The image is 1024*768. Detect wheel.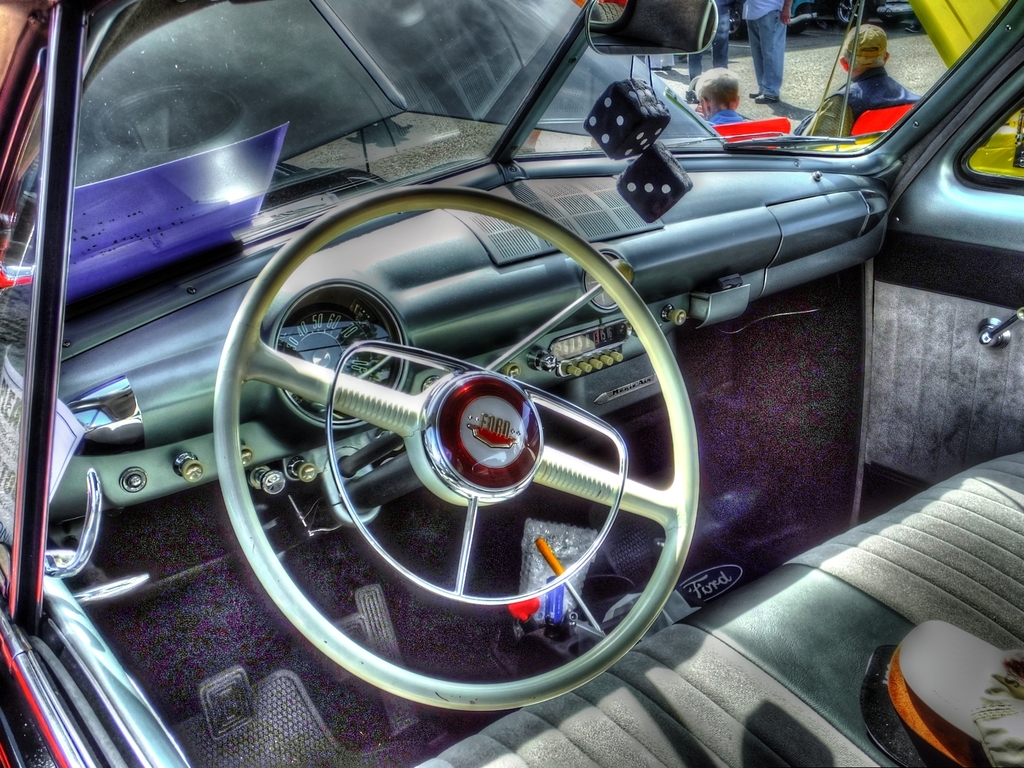
Detection: pyautogui.locateOnScreen(726, 4, 744, 39).
